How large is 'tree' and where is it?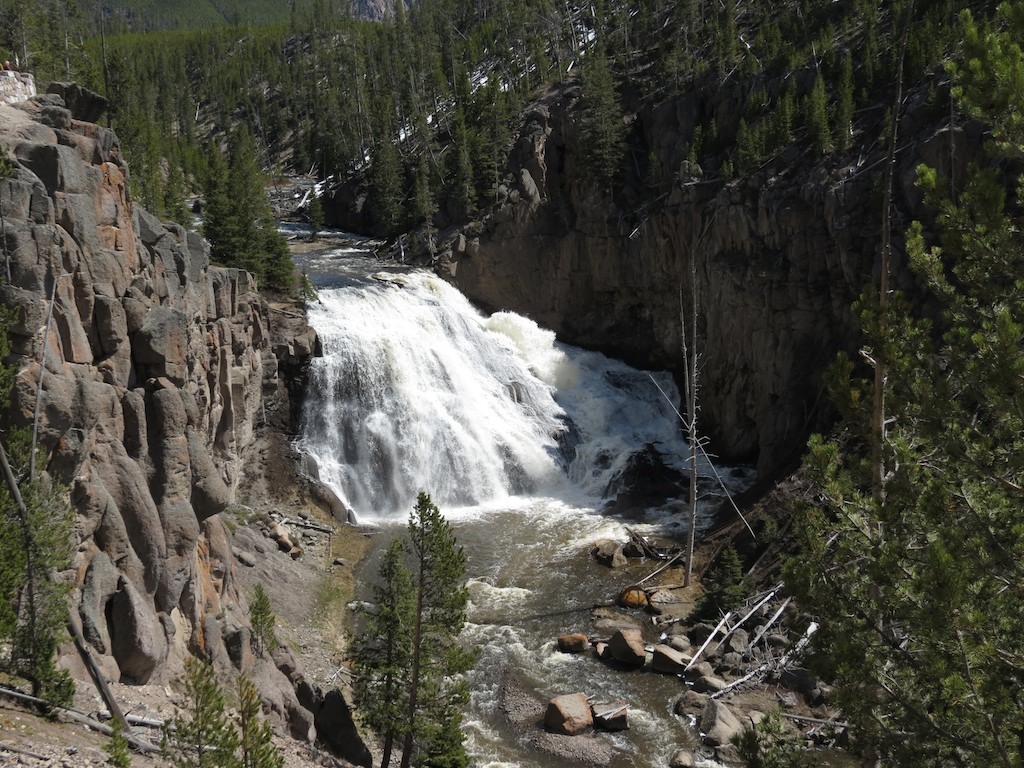
Bounding box: left=0, top=322, right=82, bottom=721.
